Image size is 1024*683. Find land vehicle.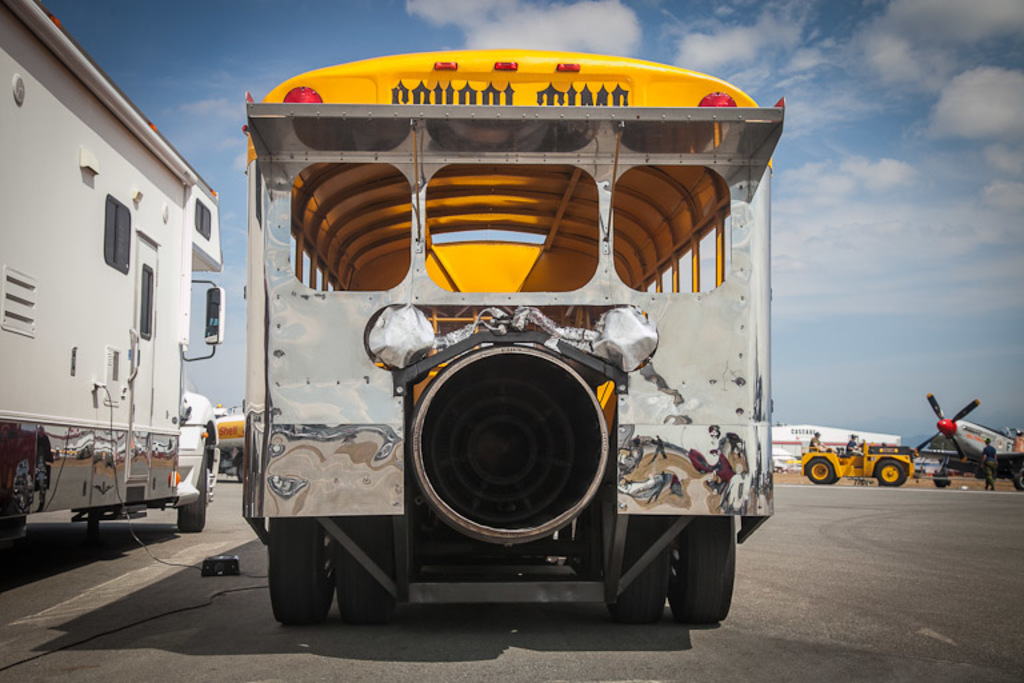
[241, 51, 783, 622].
